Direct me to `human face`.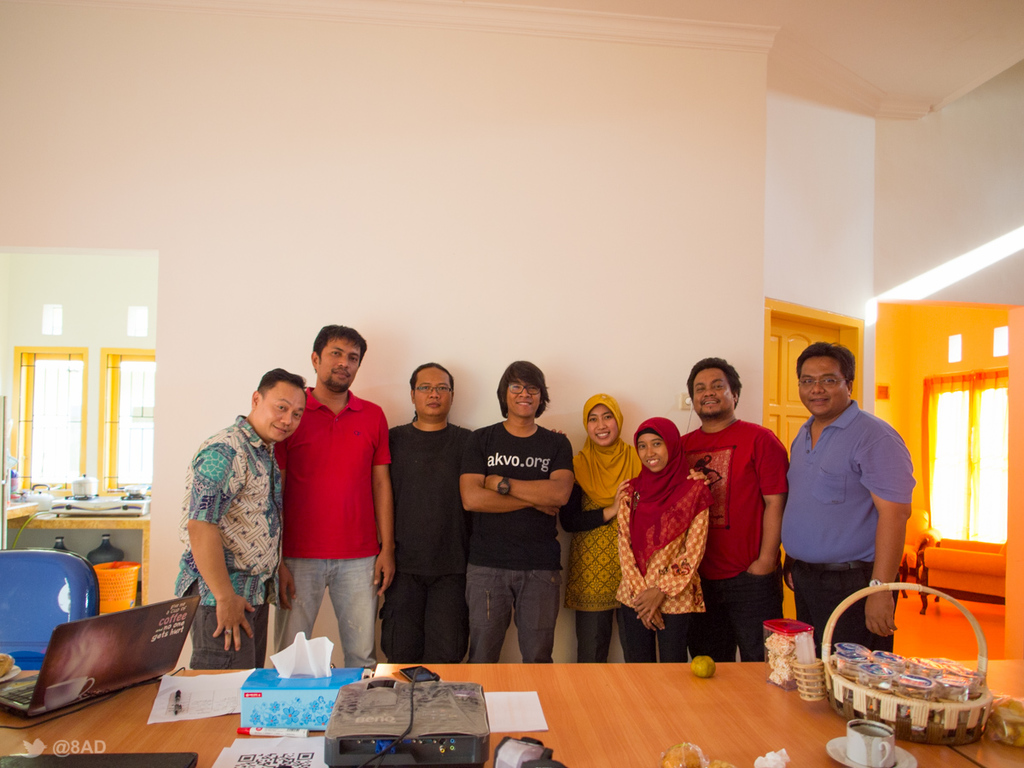
Direction: 506,373,541,419.
